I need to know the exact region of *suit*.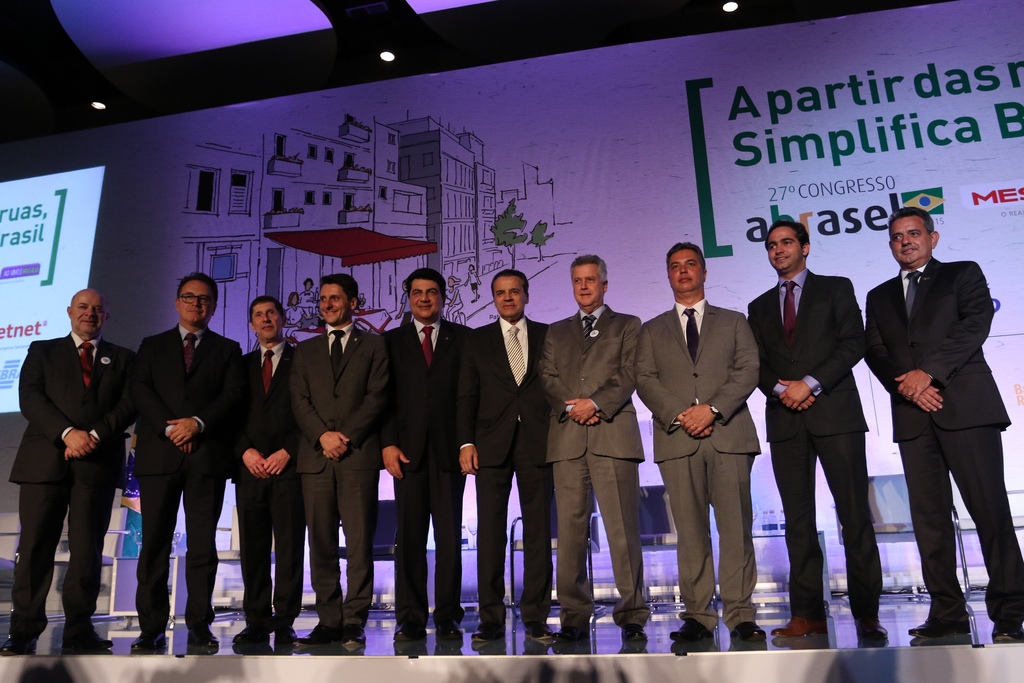
Region: left=241, top=343, right=300, bottom=624.
